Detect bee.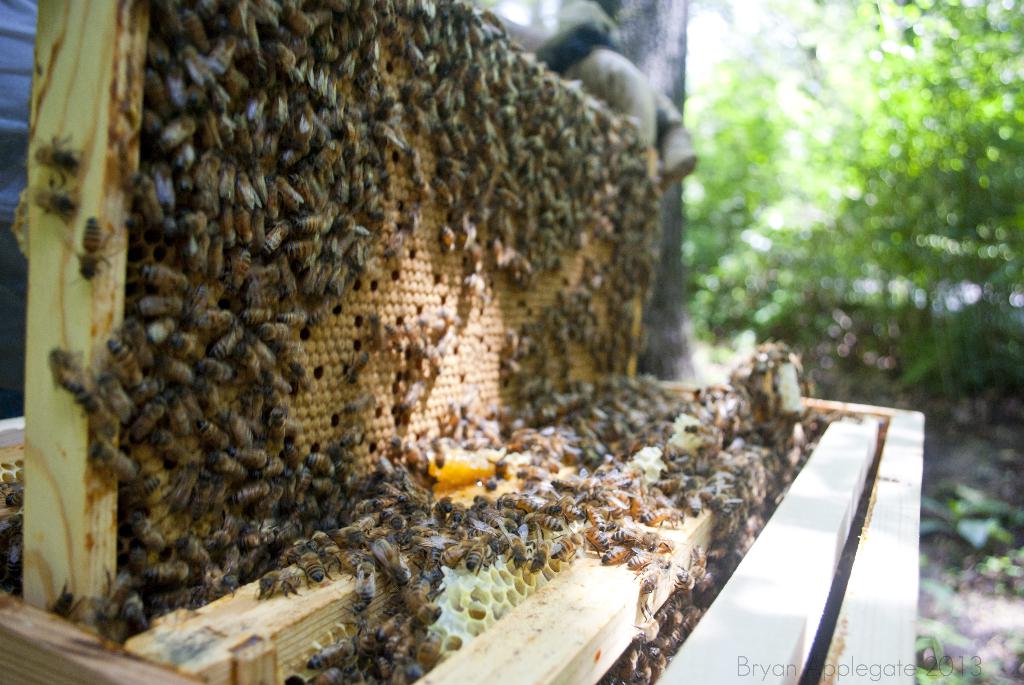
Detected at select_region(239, 533, 260, 578).
